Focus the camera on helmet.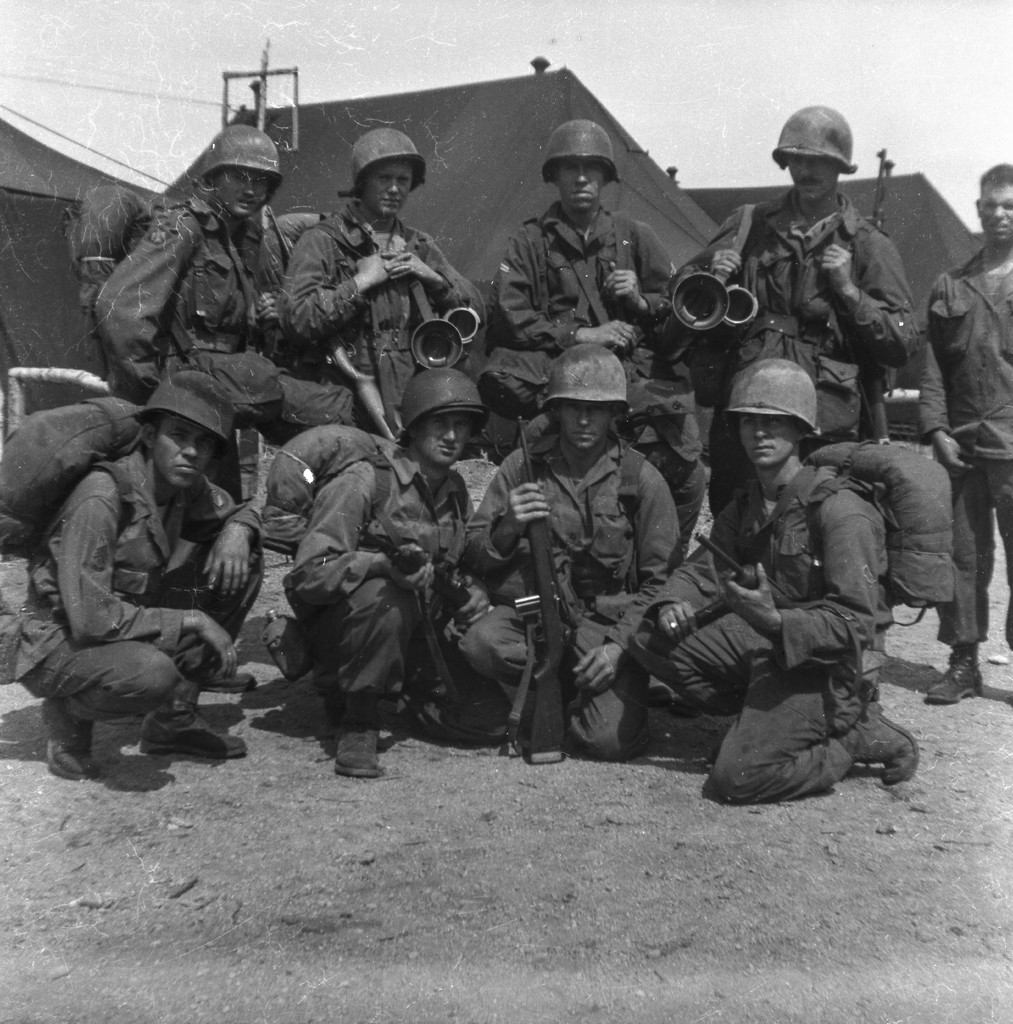
Focus region: 764, 106, 861, 178.
